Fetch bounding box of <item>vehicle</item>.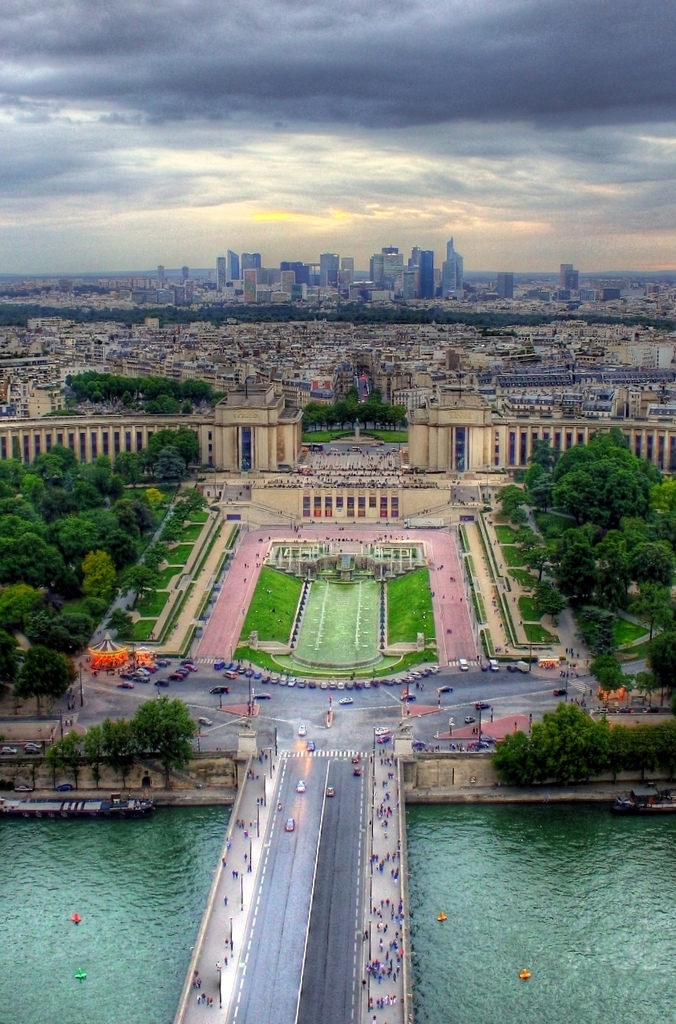
Bbox: detection(370, 725, 398, 737).
